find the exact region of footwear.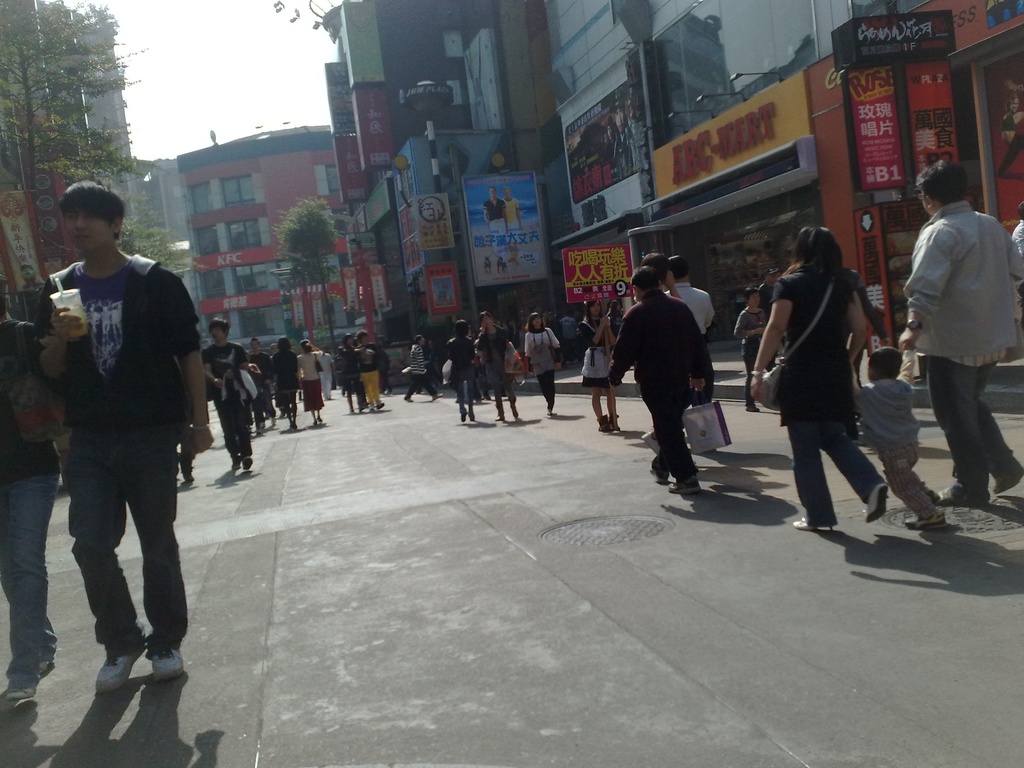
Exact region: l=744, t=404, r=764, b=408.
